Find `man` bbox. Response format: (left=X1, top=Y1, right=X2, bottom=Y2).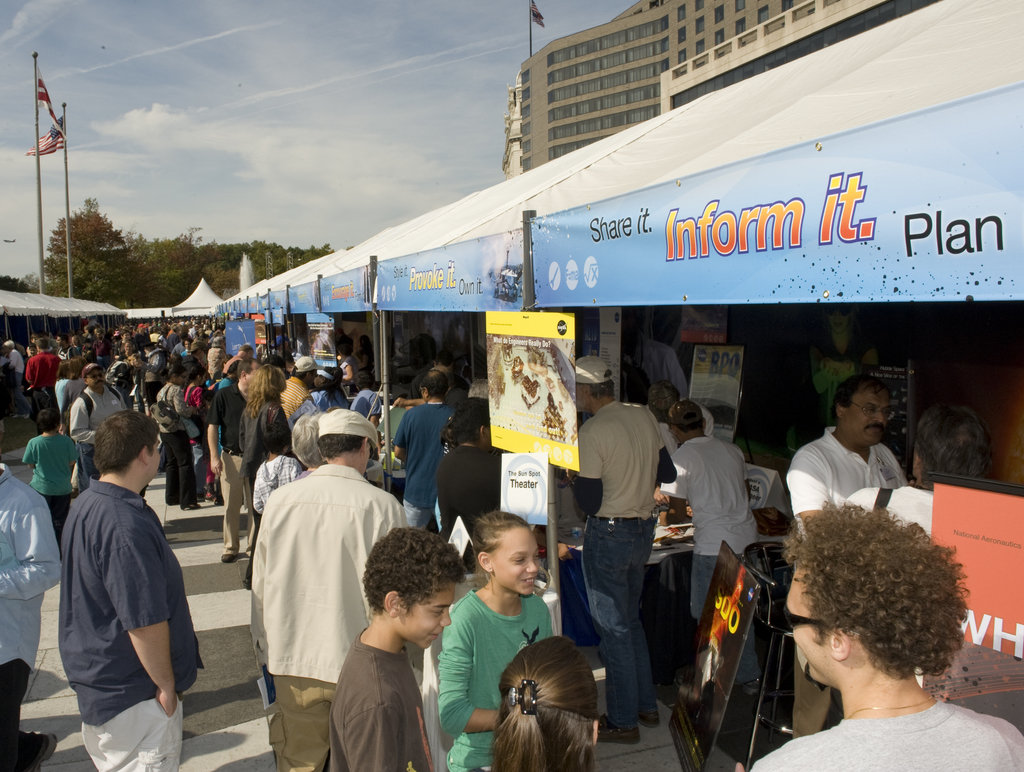
(left=242, top=405, right=410, bottom=771).
